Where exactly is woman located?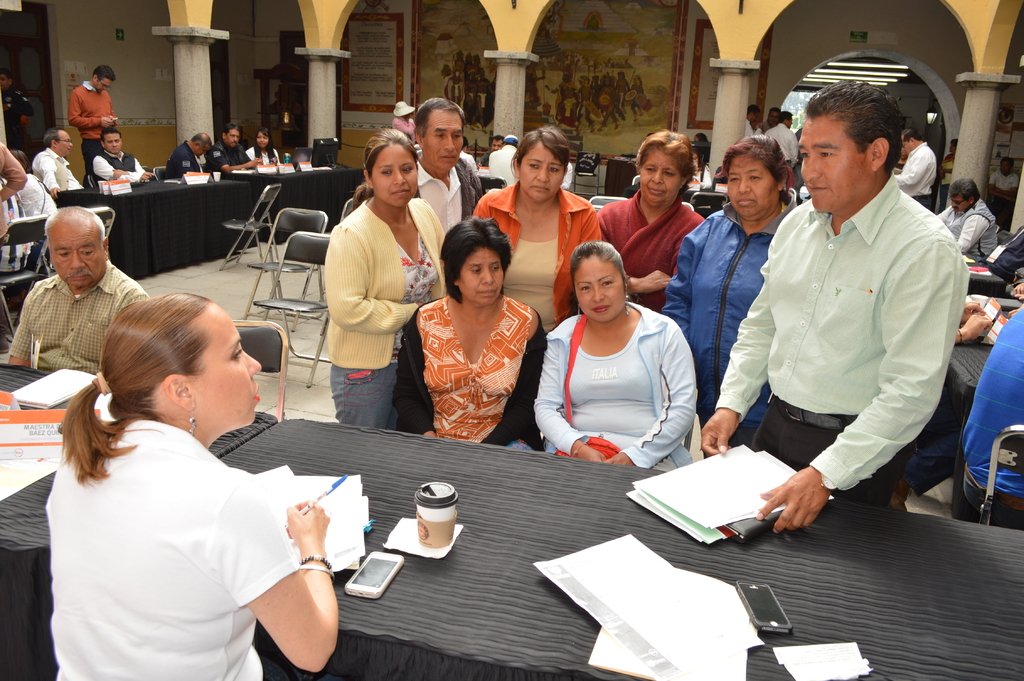
Its bounding box is detection(45, 291, 339, 680).
